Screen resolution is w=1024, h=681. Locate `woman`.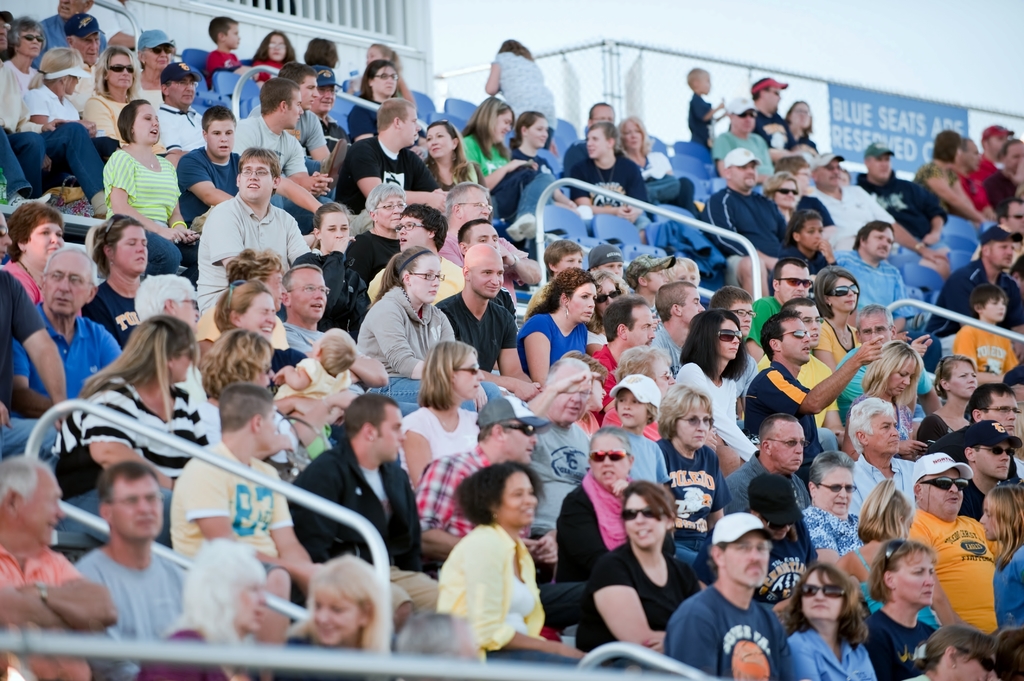
rect(917, 354, 975, 454).
